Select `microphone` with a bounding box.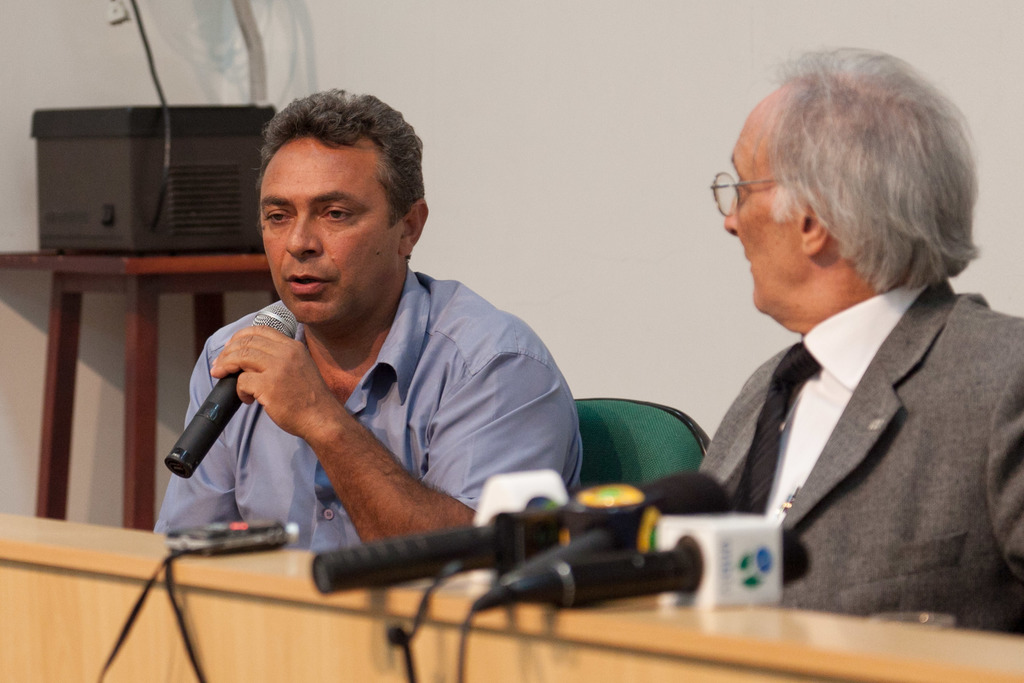
[x1=158, y1=324, x2=301, y2=485].
